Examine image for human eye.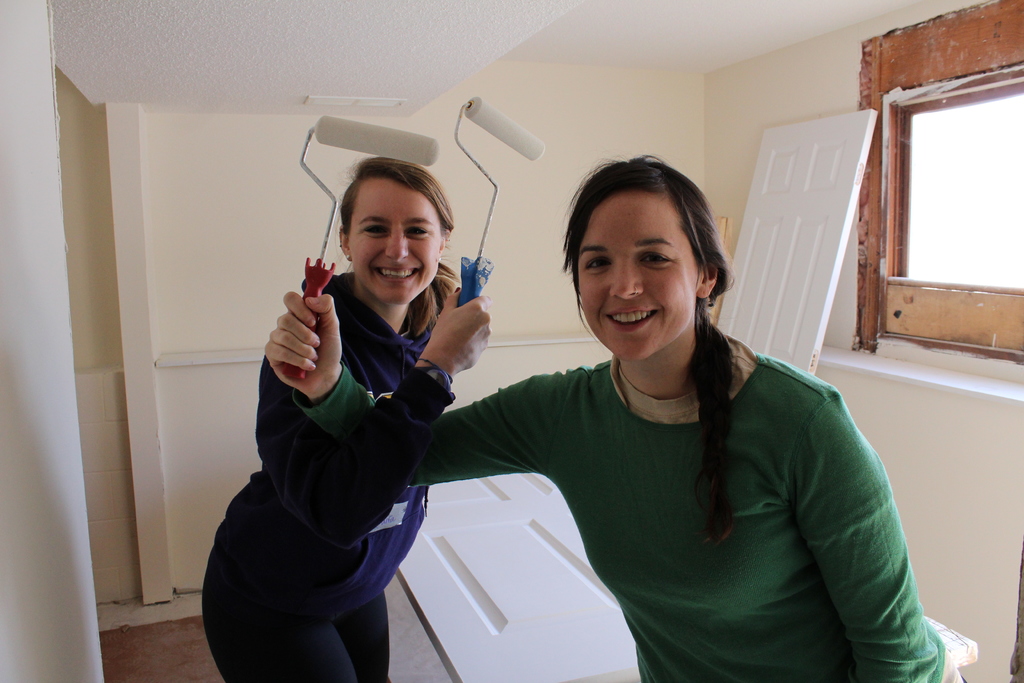
Examination result: [x1=636, y1=242, x2=675, y2=275].
